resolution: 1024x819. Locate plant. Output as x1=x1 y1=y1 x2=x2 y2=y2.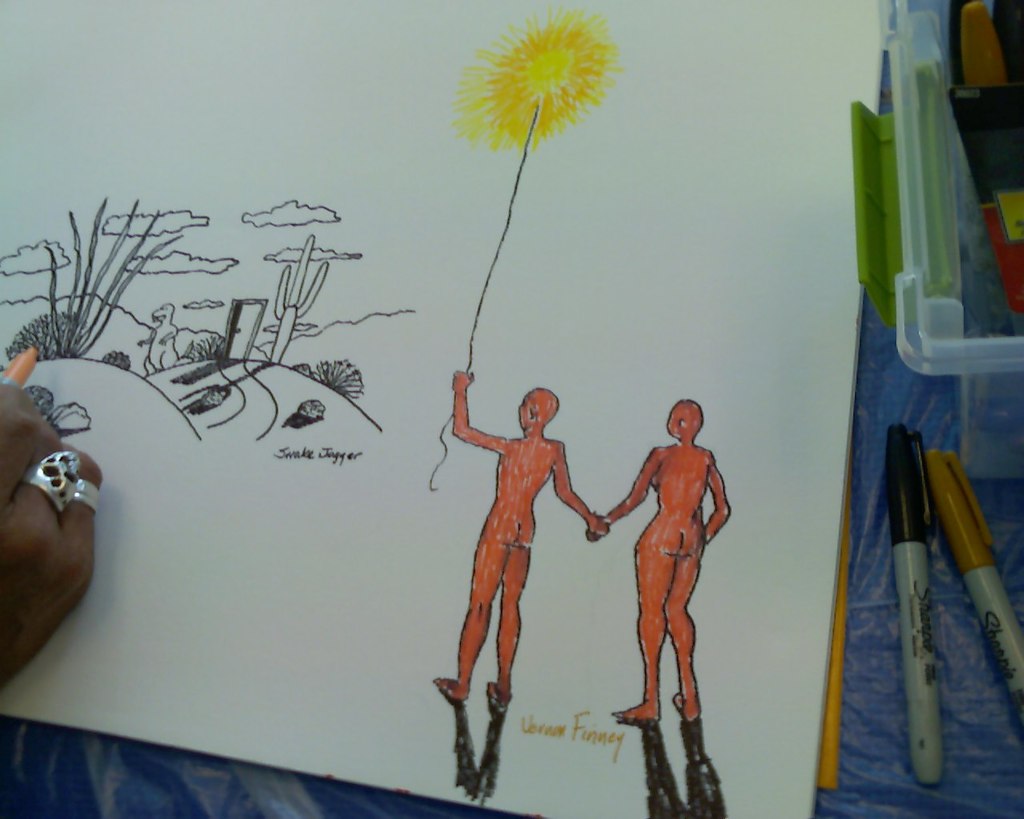
x1=286 y1=393 x2=331 y2=426.
